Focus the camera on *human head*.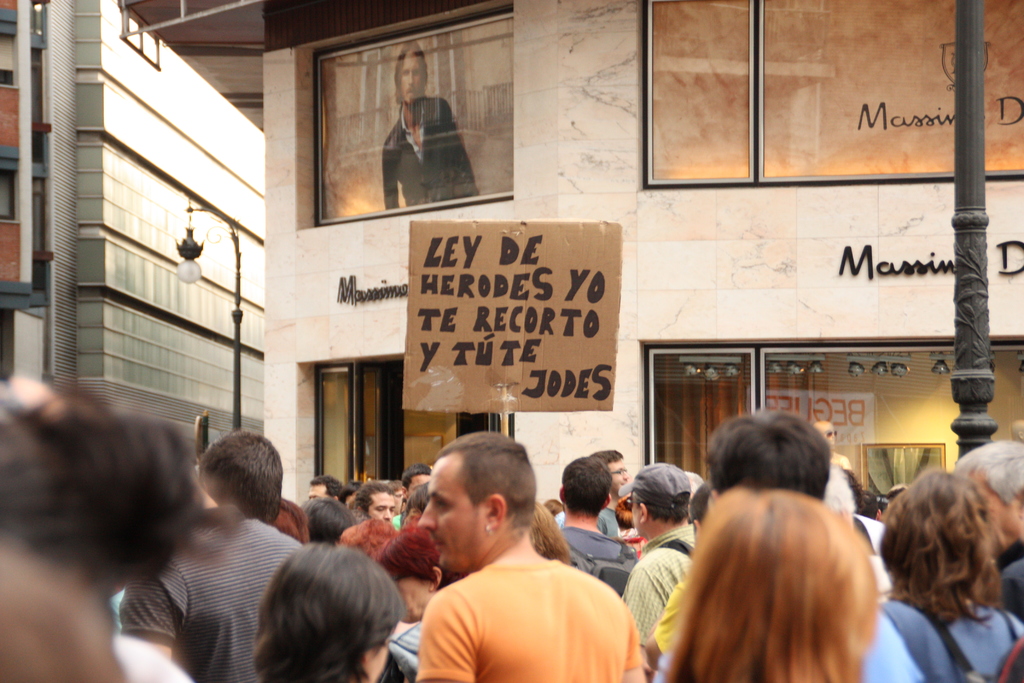
Focus region: 596,449,630,494.
